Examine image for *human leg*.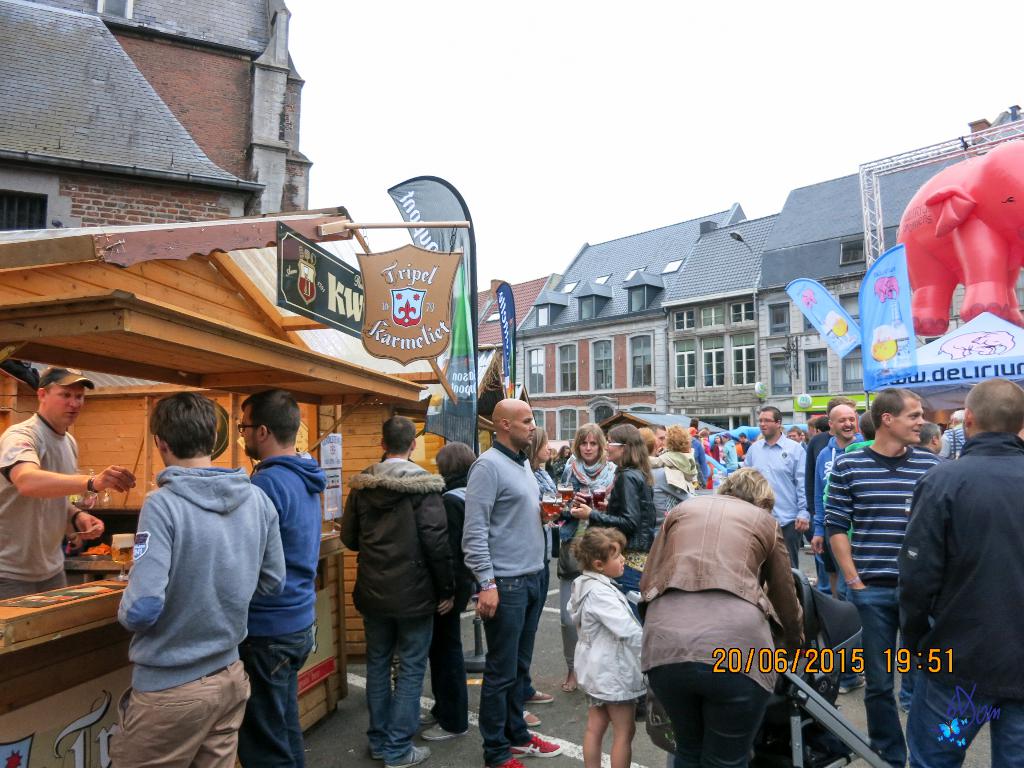
Examination result: rect(483, 580, 526, 766).
